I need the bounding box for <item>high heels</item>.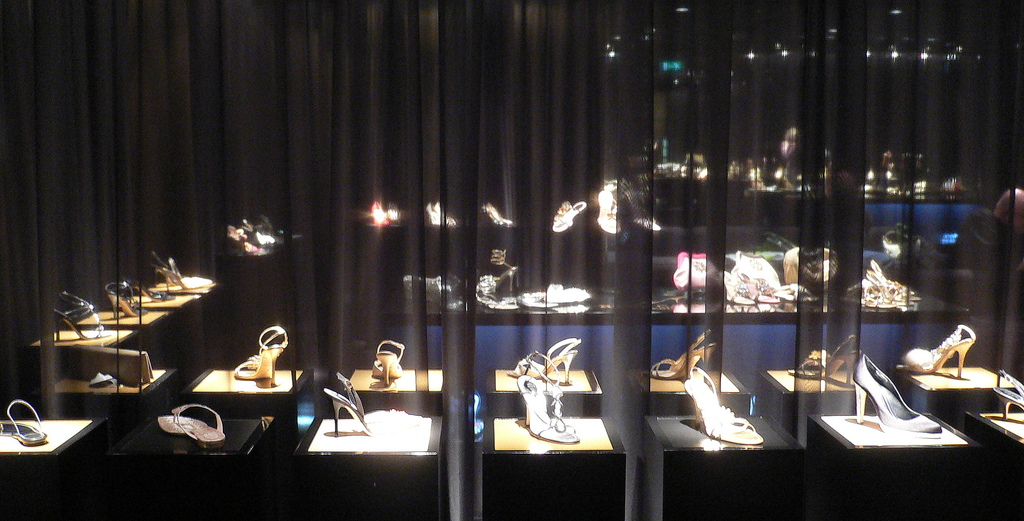
Here it is: [54, 289, 108, 340].
